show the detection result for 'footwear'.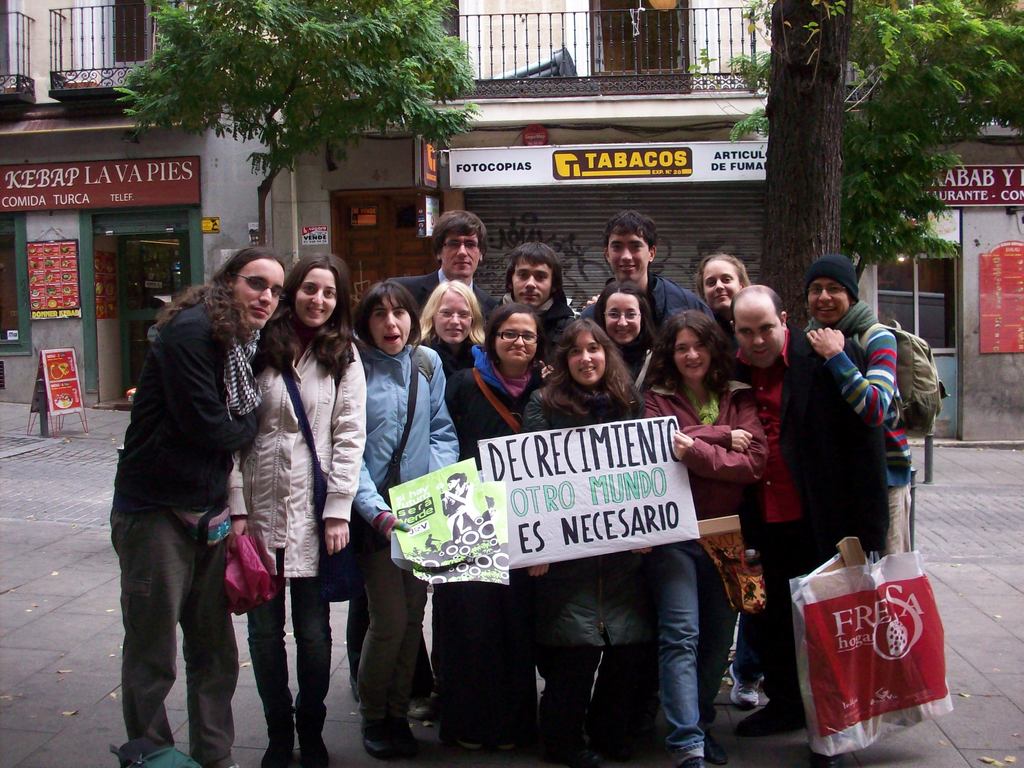
Rect(675, 754, 702, 767).
